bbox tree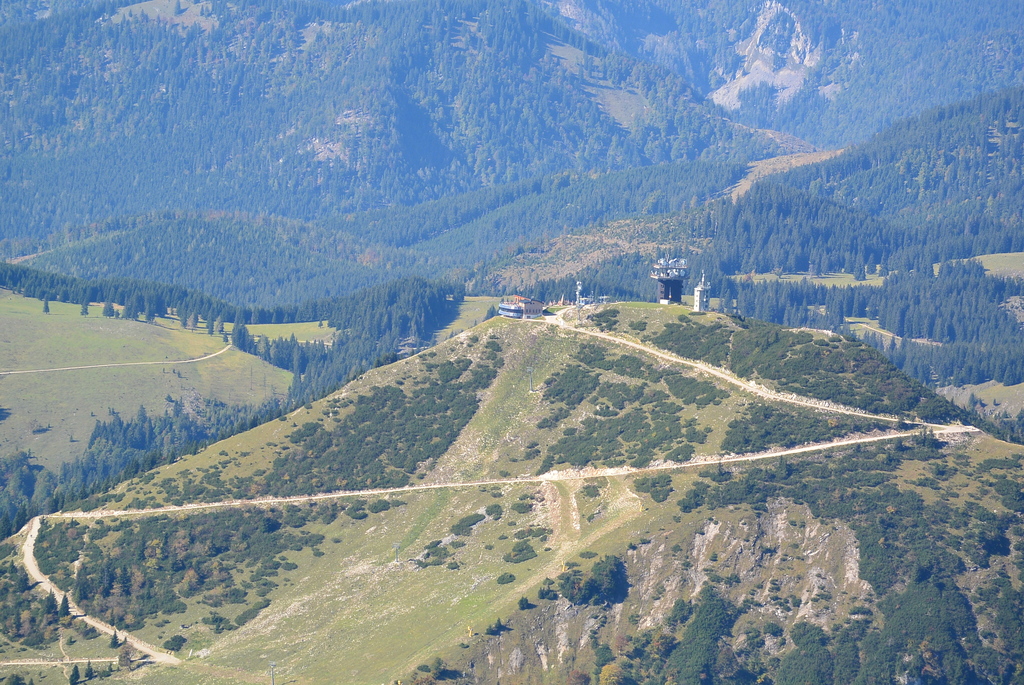
select_region(141, 292, 159, 324)
